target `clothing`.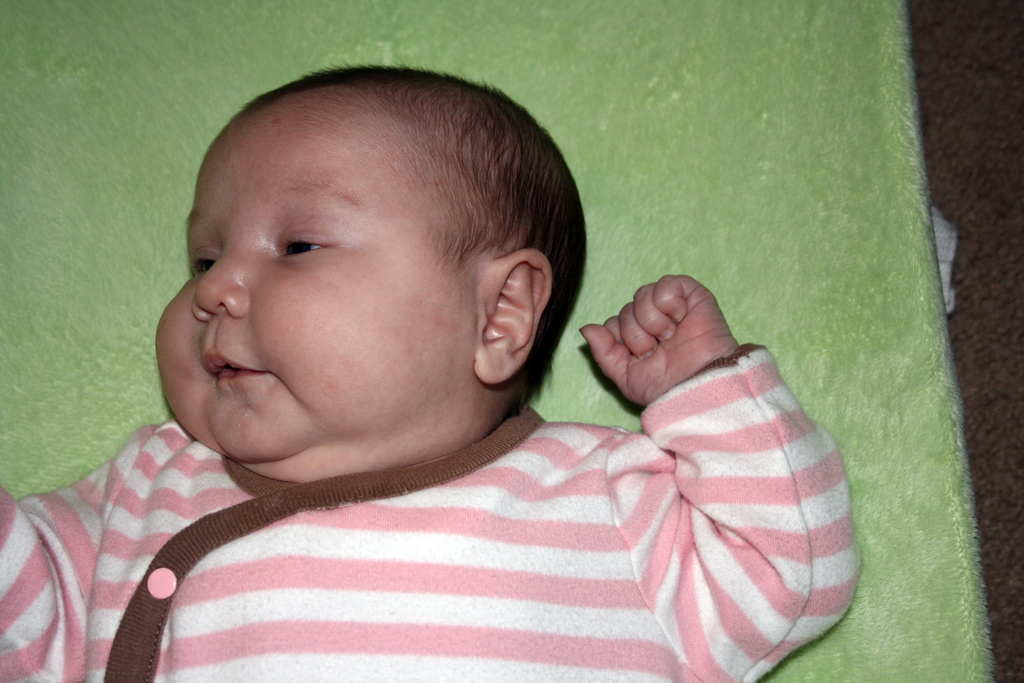
Target region: [81,229,862,668].
